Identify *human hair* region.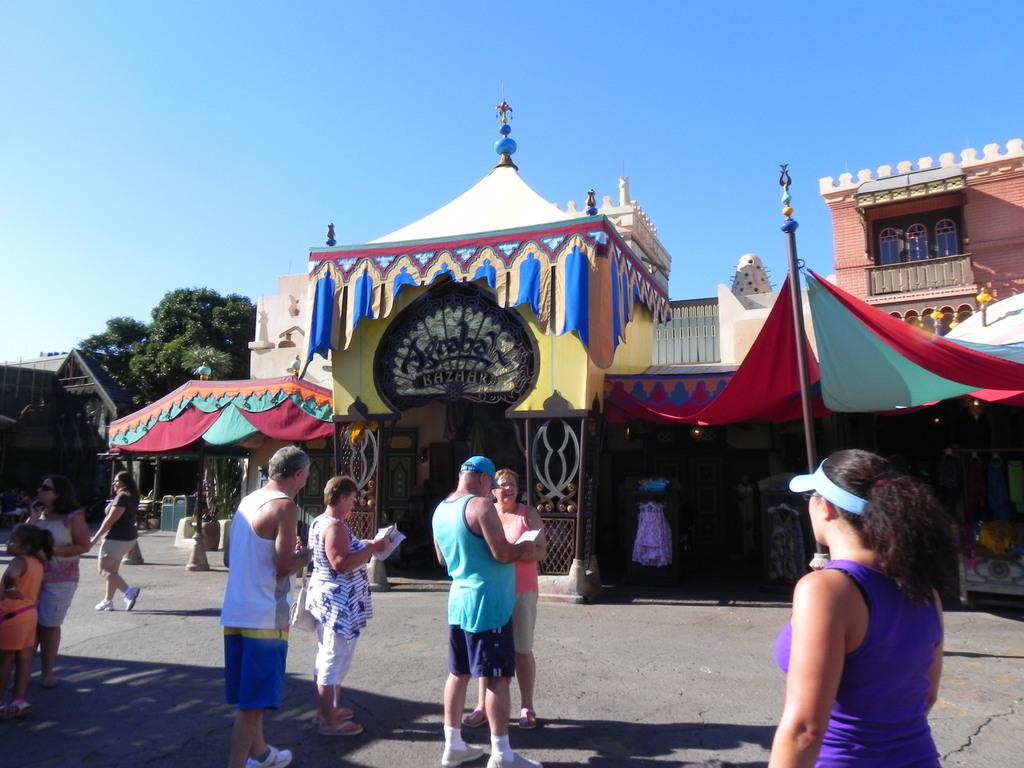
Region: crop(795, 451, 951, 620).
